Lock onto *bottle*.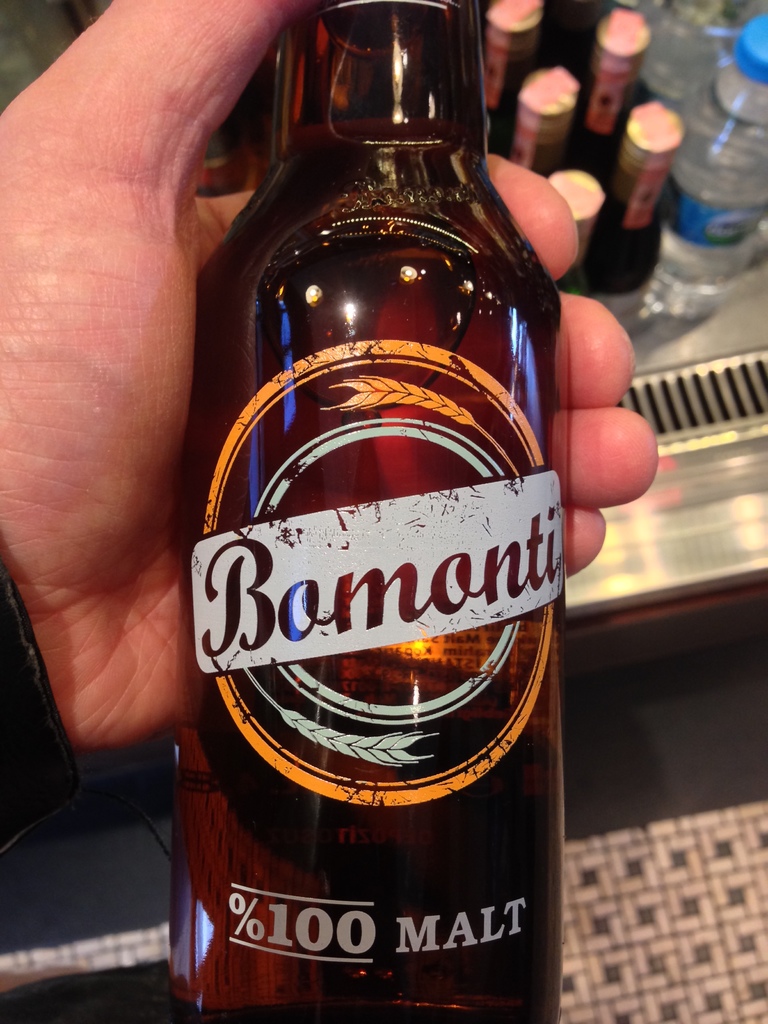
Locked: <bbox>175, 8, 579, 985</bbox>.
